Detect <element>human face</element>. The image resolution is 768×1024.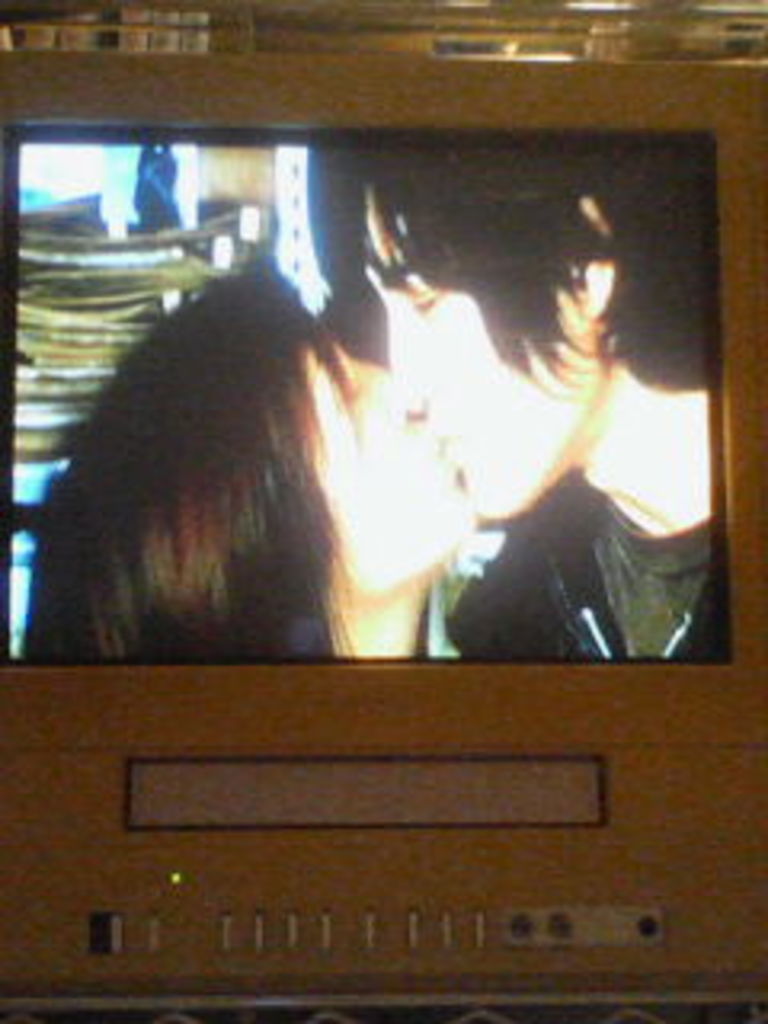
(362, 182, 586, 518).
